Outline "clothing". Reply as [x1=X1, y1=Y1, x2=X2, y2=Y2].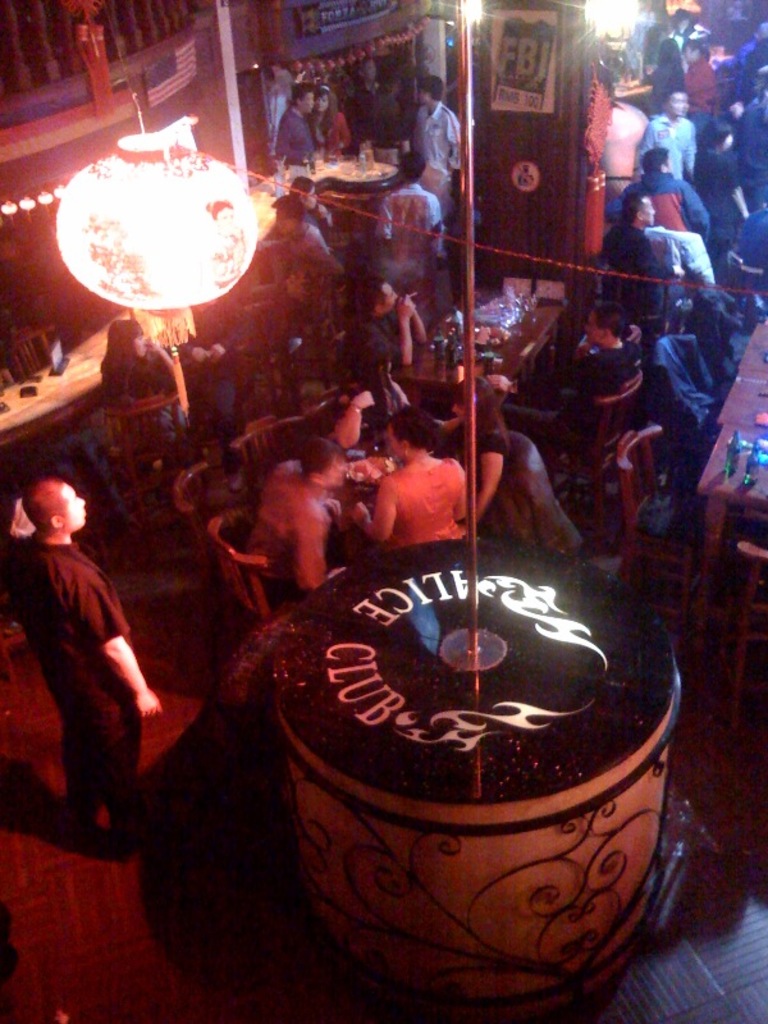
[x1=558, y1=325, x2=654, y2=467].
